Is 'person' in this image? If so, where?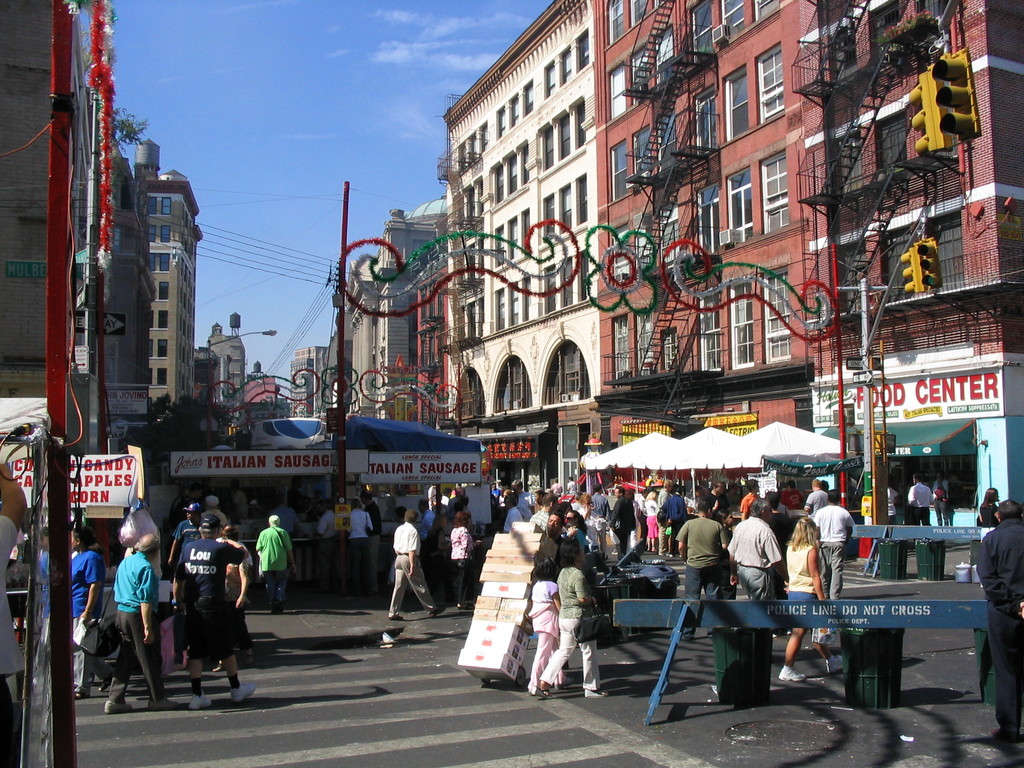
Yes, at bbox(453, 506, 477, 612).
